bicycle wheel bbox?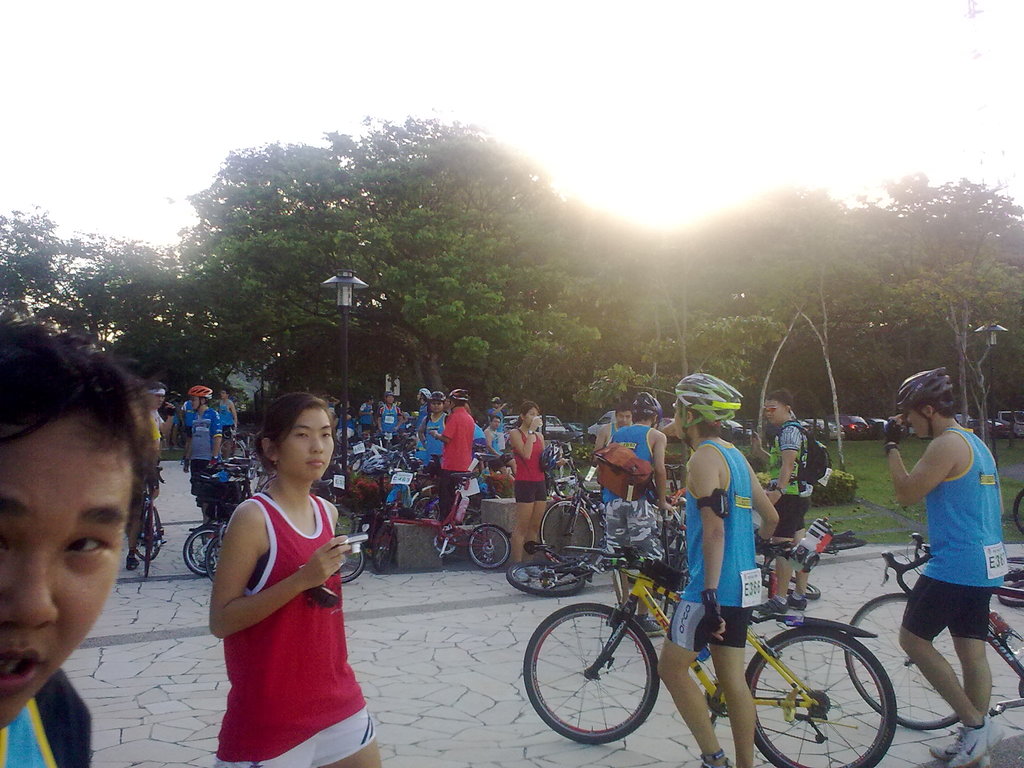
(339,535,364,582)
